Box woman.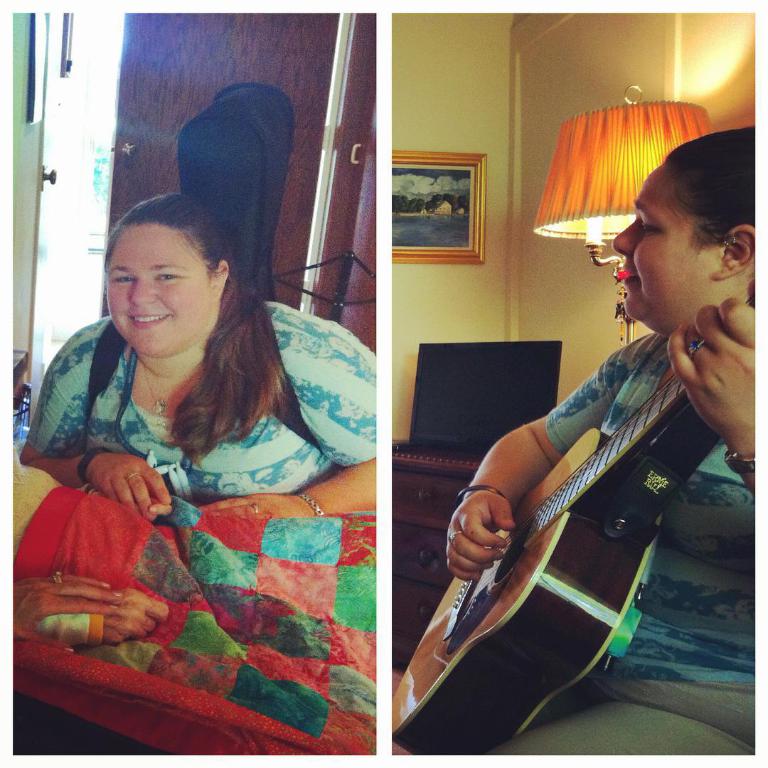
464:125:754:740.
